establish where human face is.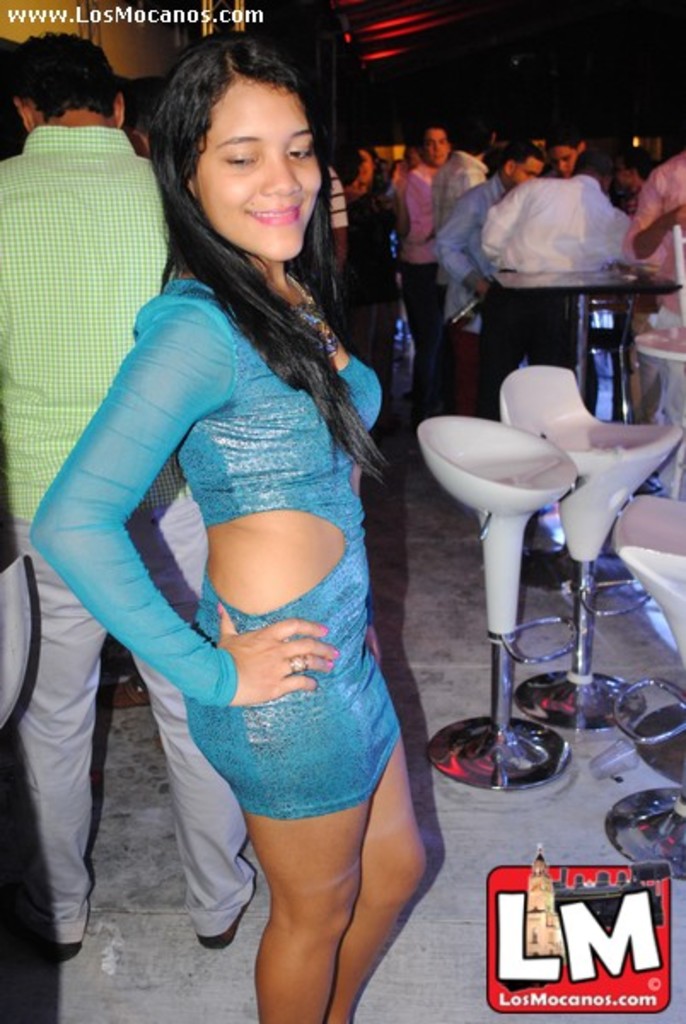
Established at [191, 73, 317, 258].
